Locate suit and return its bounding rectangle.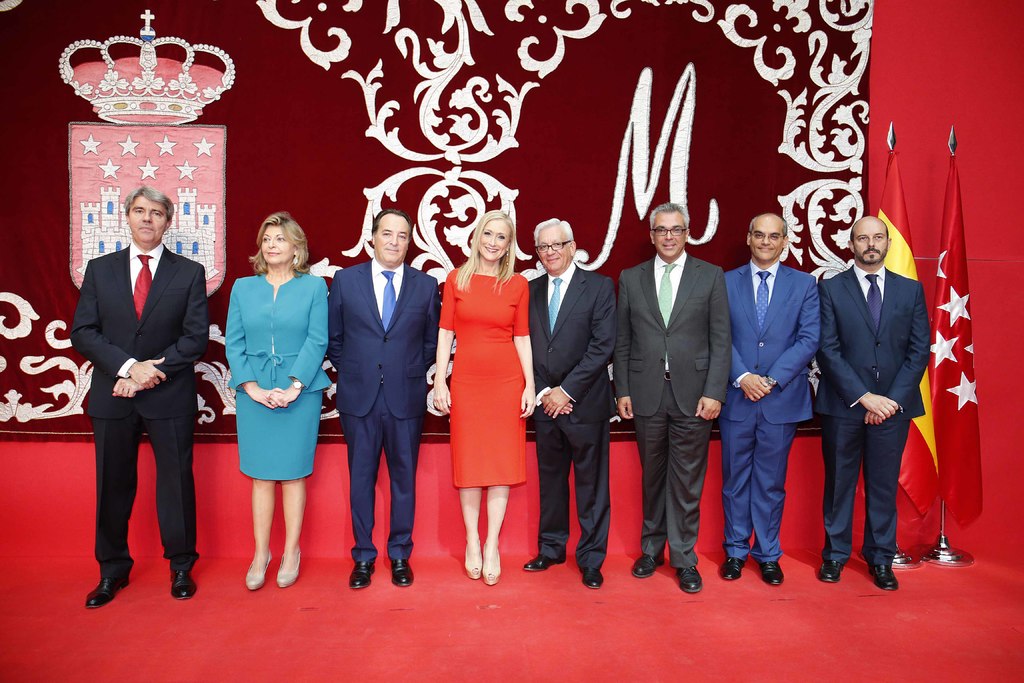
detection(69, 241, 214, 576).
